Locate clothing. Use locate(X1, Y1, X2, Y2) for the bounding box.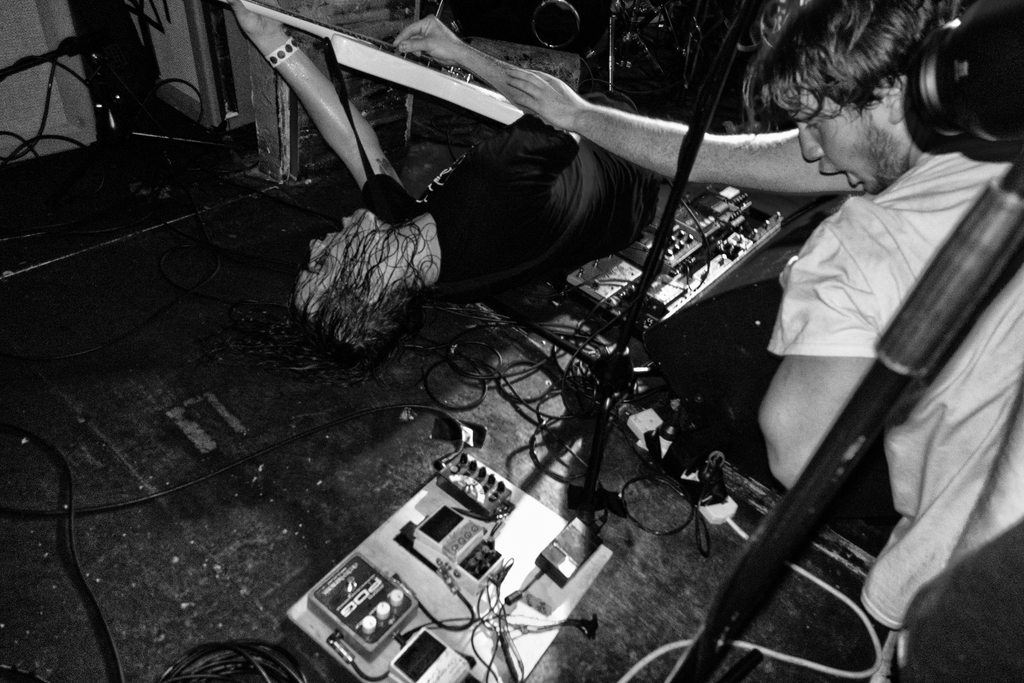
locate(770, 149, 1023, 627).
